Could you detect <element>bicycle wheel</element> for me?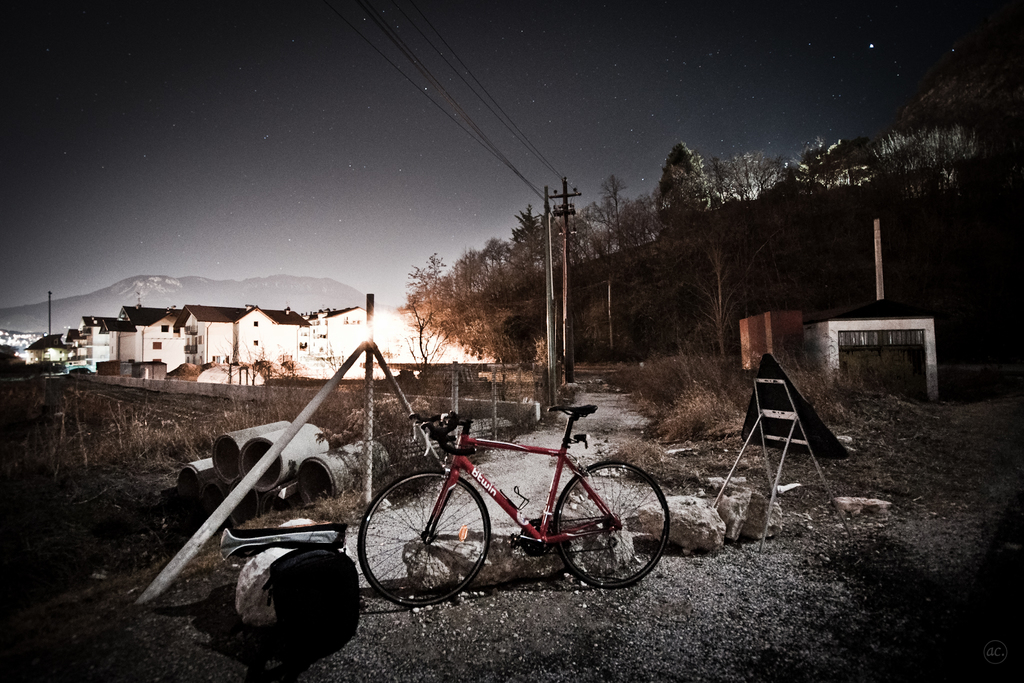
Detection result: [left=552, top=462, right=674, bottom=591].
